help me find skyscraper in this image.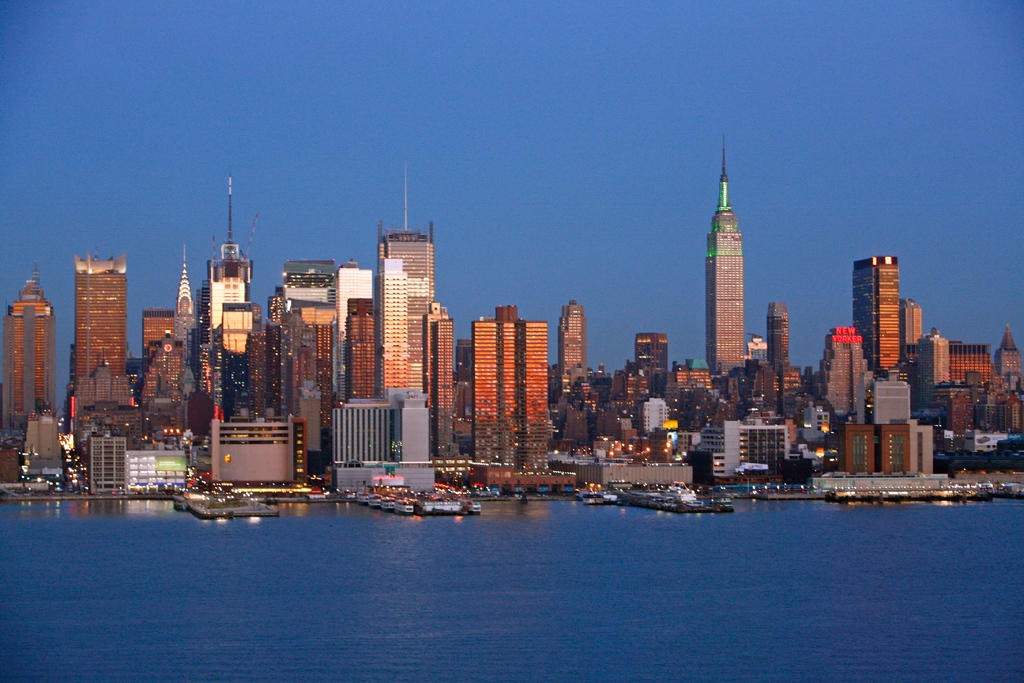
Found it: box=[378, 256, 409, 390].
